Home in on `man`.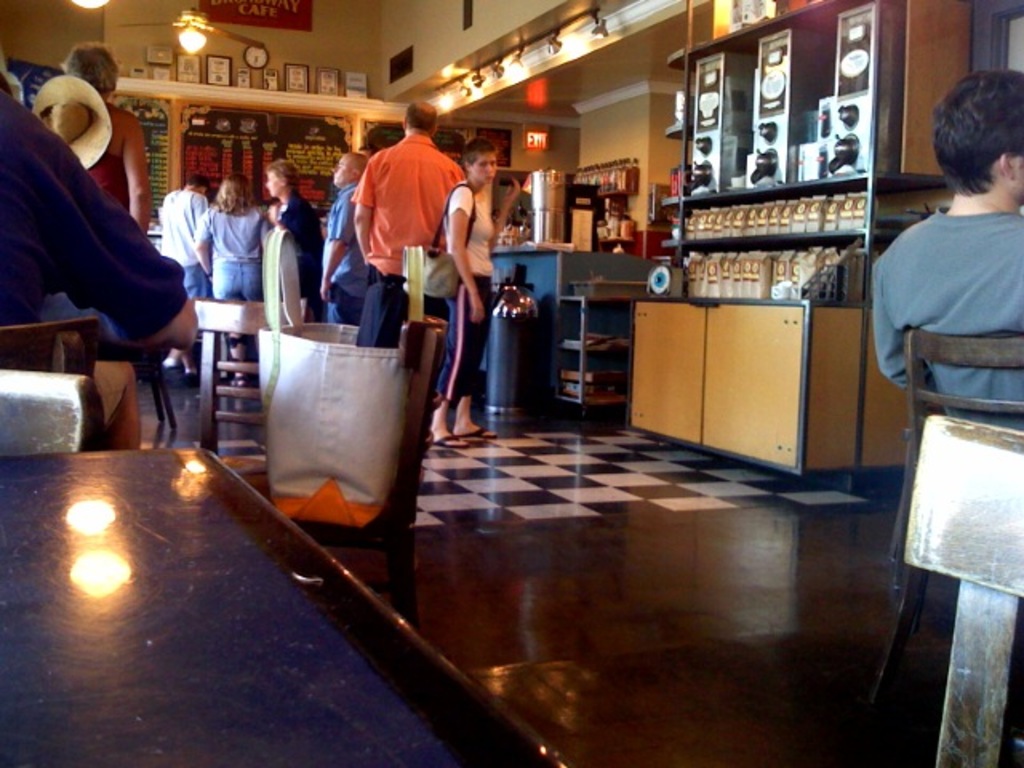
Homed in at [58,42,157,237].
